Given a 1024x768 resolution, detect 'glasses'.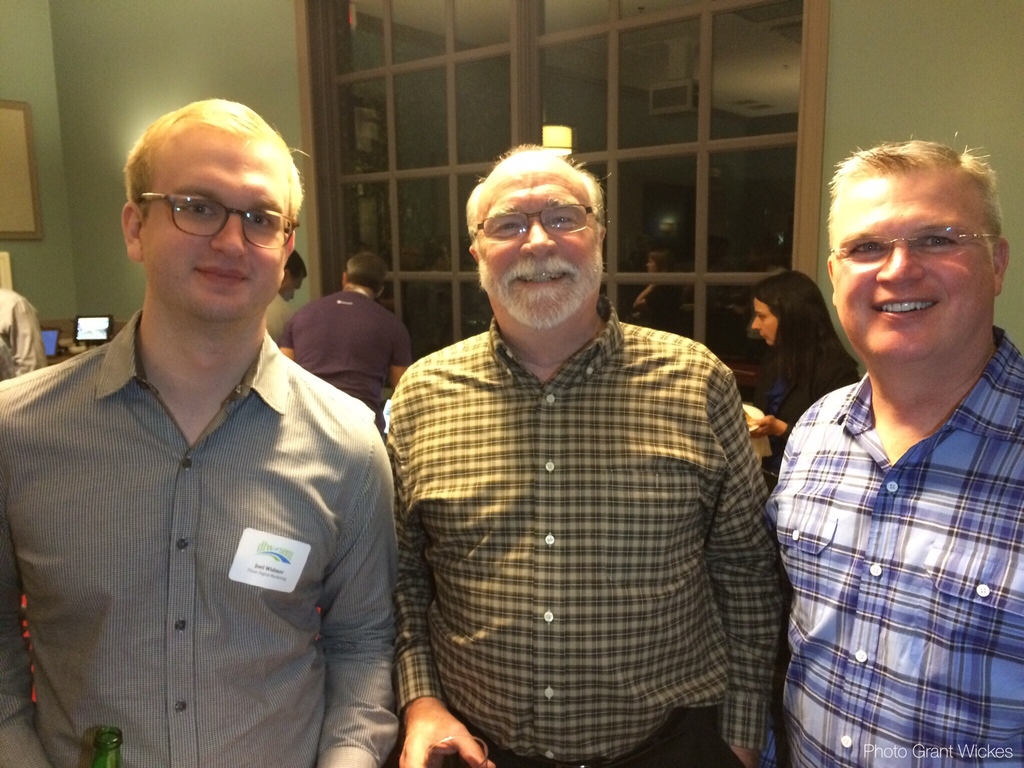
rect(831, 224, 995, 270).
